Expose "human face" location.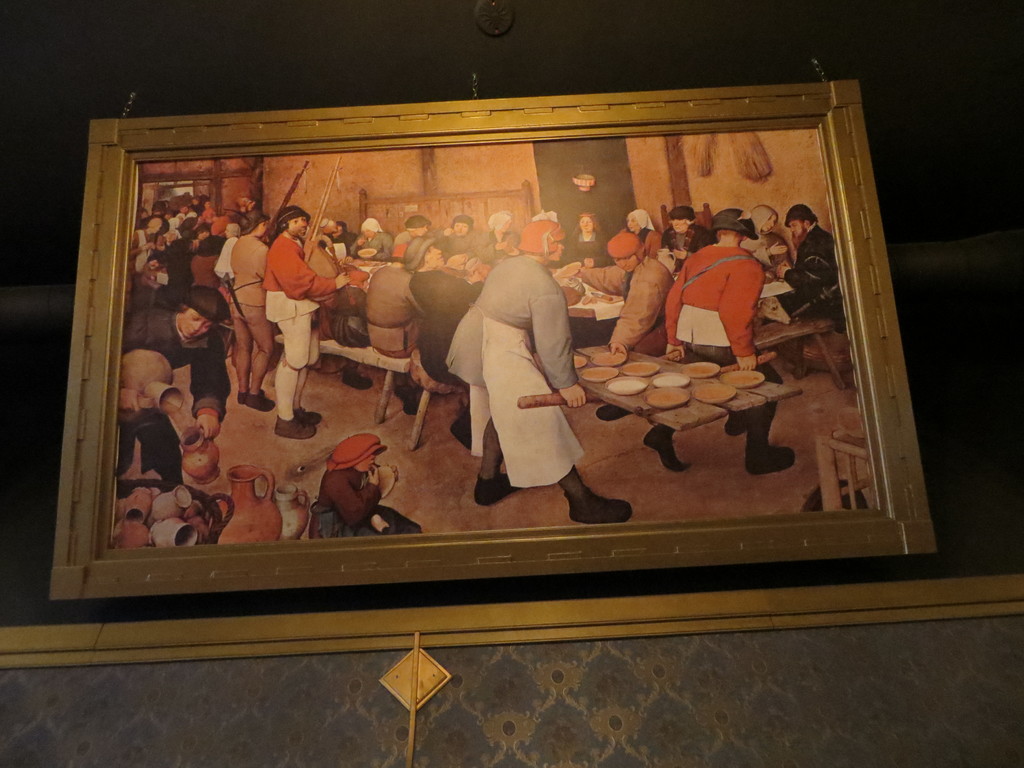
Exposed at (x1=580, y1=216, x2=593, y2=233).
